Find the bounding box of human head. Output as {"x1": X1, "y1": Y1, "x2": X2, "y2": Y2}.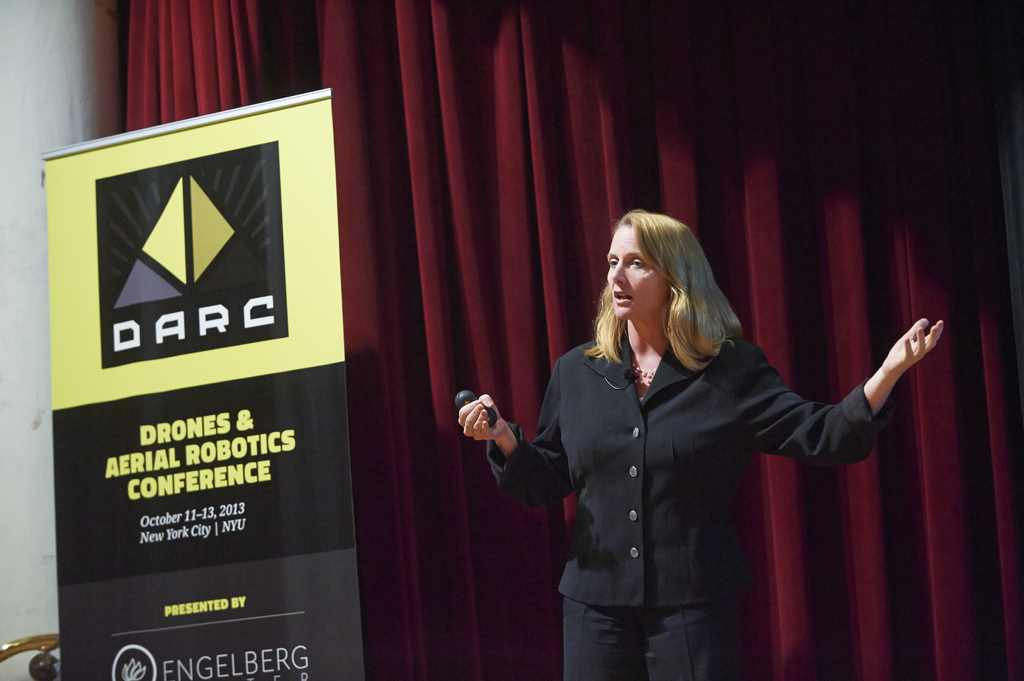
{"x1": 607, "y1": 205, "x2": 700, "y2": 317}.
